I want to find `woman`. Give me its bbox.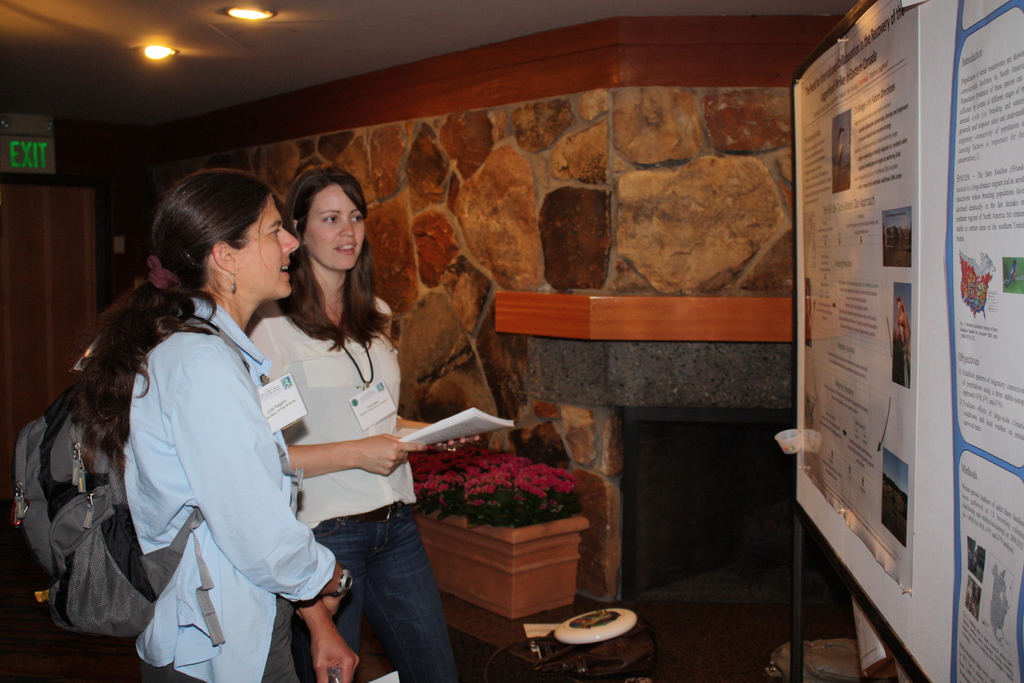
l=52, t=162, r=326, b=682.
